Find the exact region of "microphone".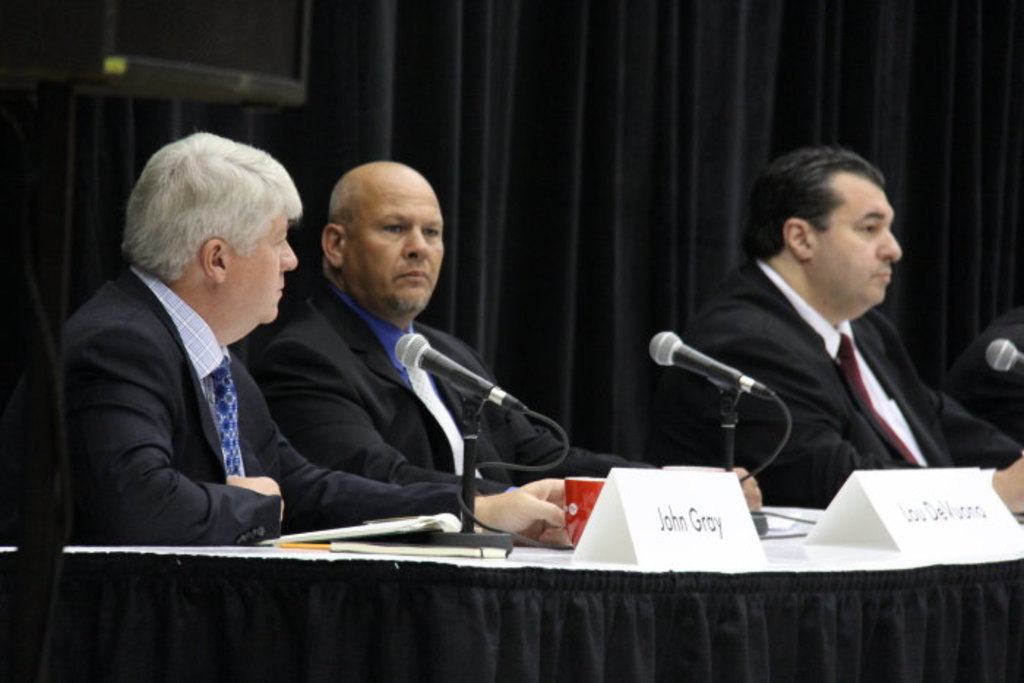
Exact region: x1=395 y1=331 x2=534 y2=415.
